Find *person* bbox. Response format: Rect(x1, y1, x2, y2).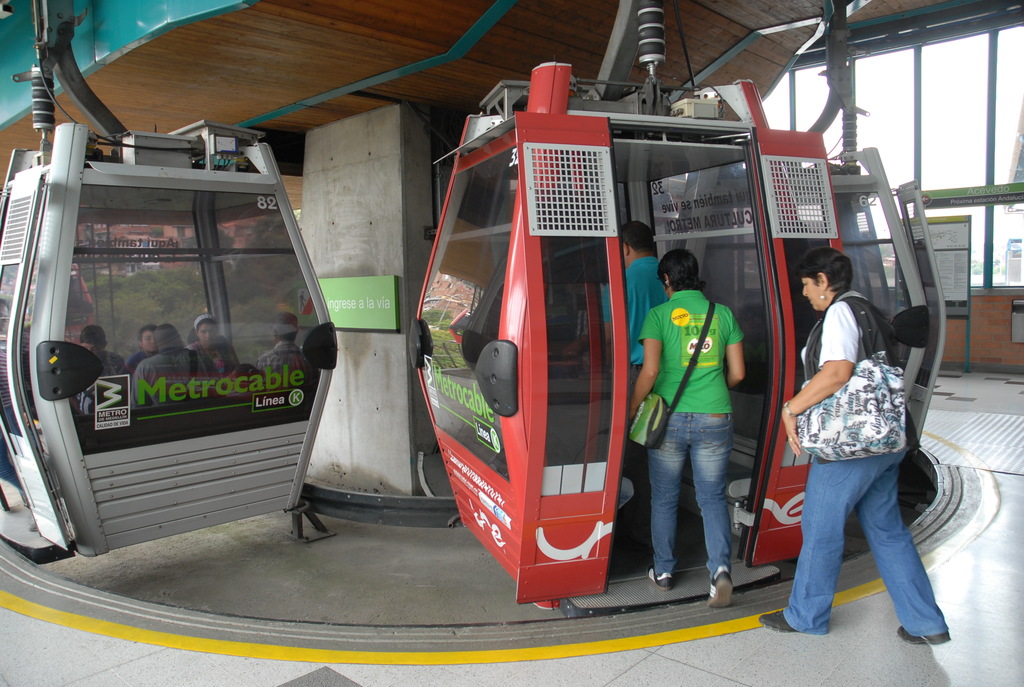
Rect(605, 220, 666, 498).
